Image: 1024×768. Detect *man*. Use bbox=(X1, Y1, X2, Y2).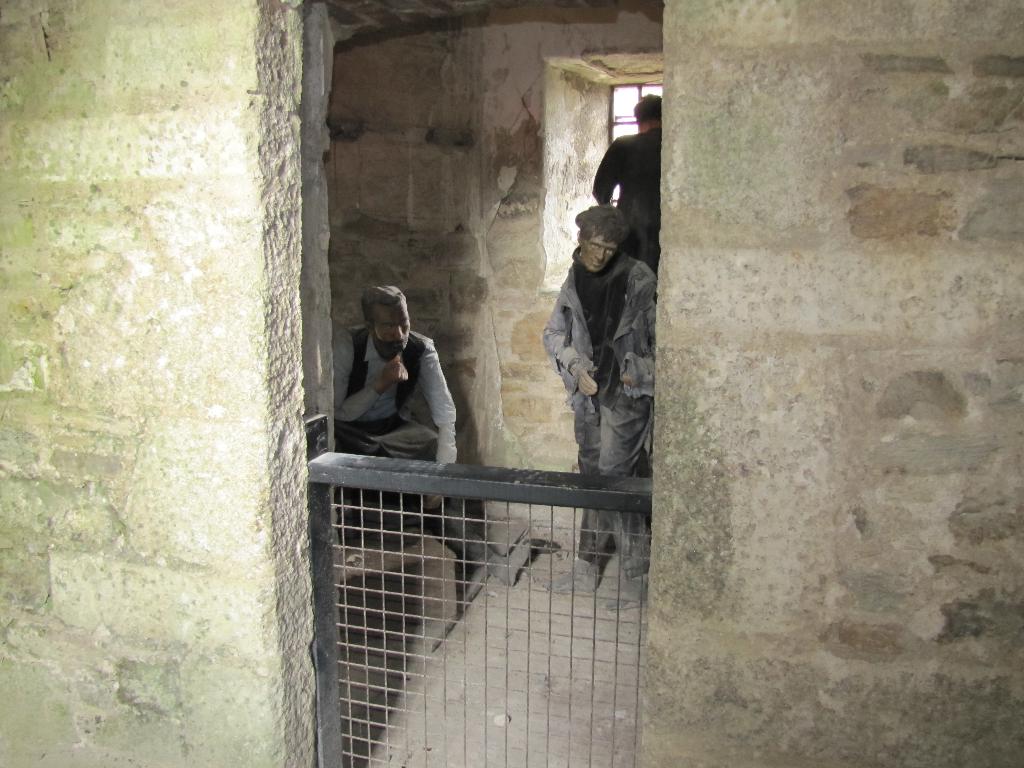
bbox=(592, 92, 662, 274).
